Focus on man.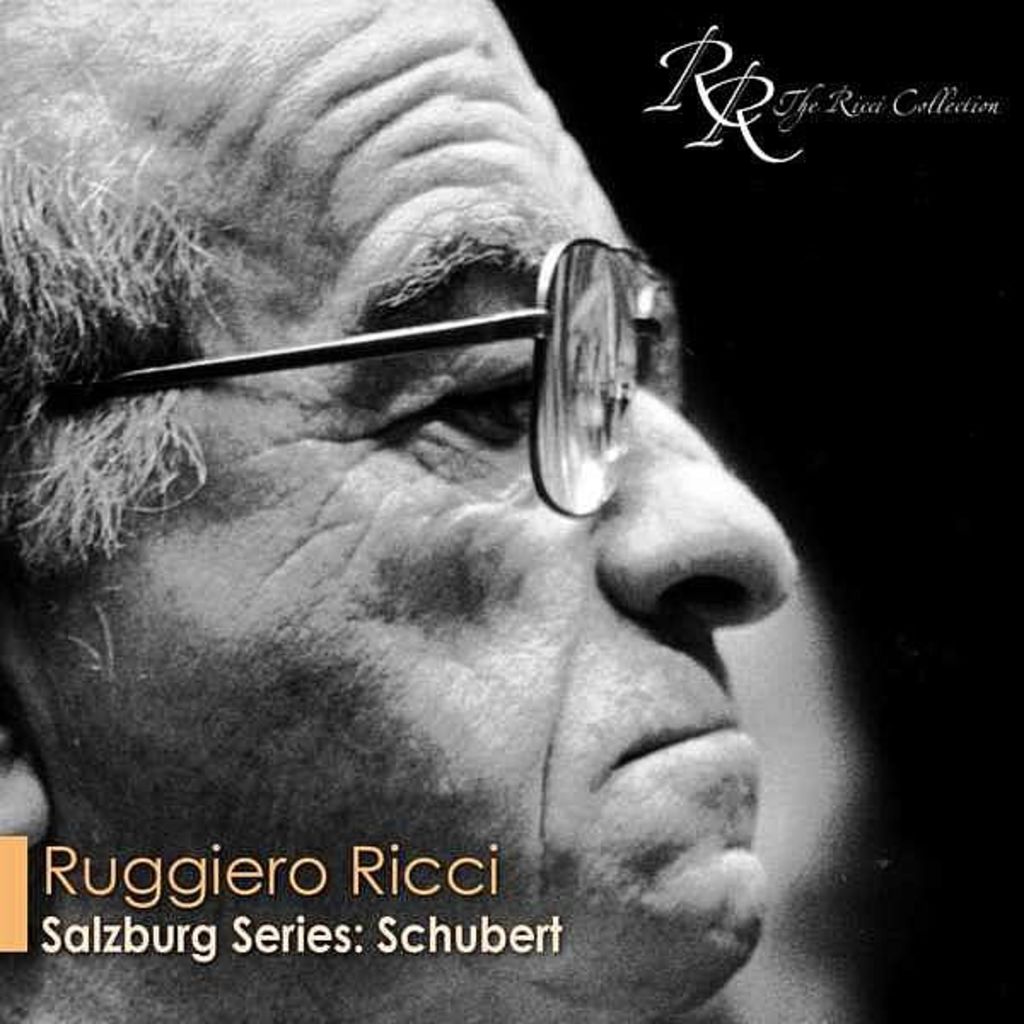
Focused at rect(0, 0, 889, 973).
